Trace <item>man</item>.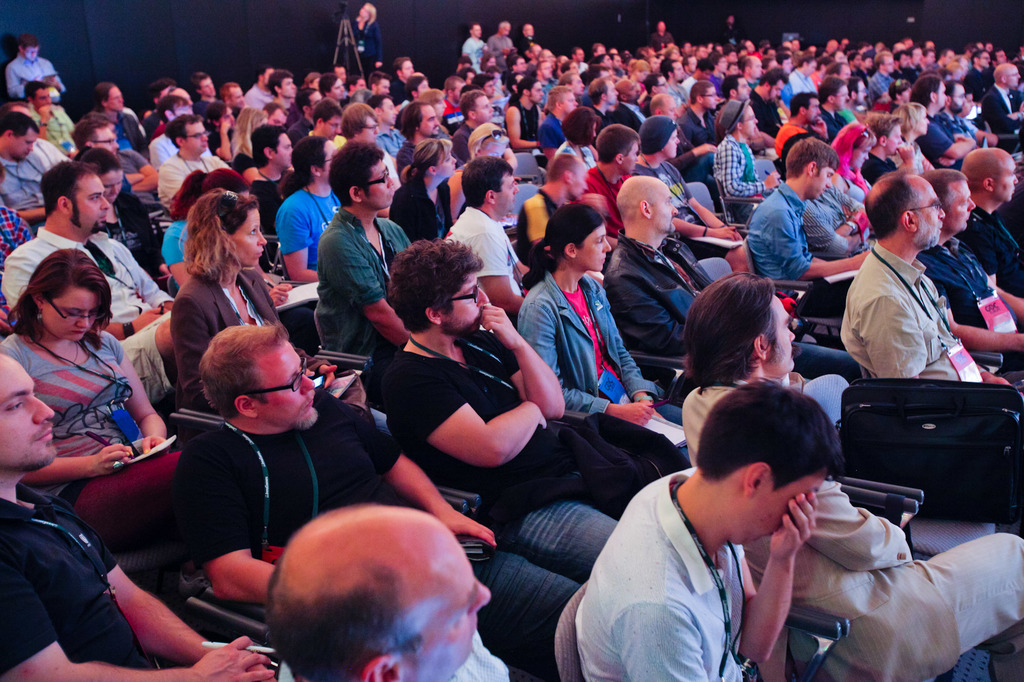
Traced to locate(682, 274, 1023, 681).
